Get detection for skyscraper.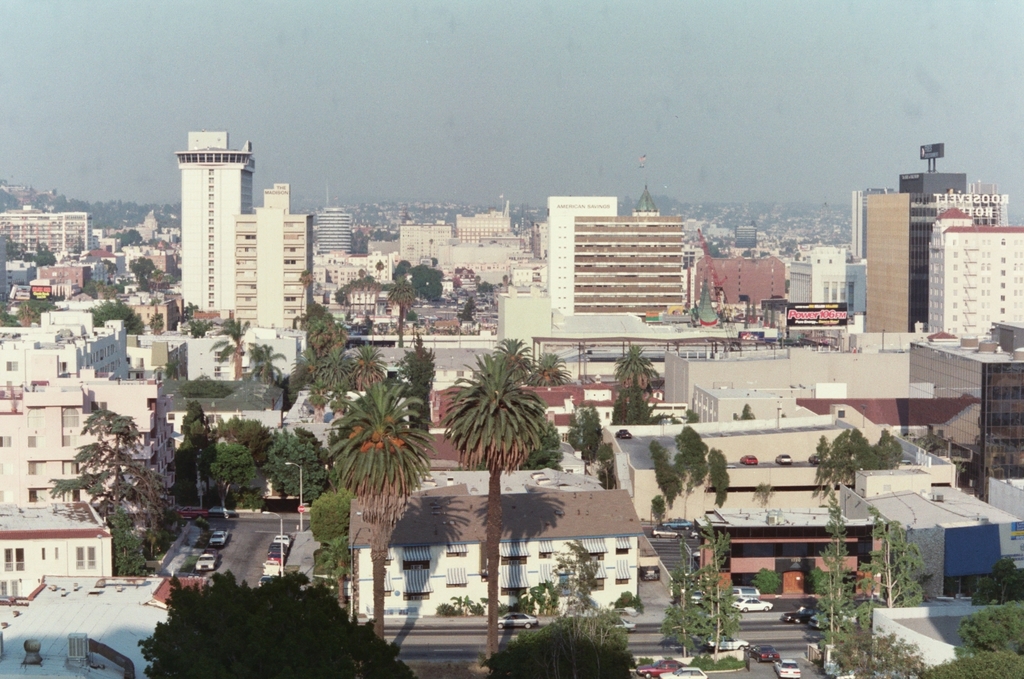
Detection: (left=237, top=181, right=309, bottom=330).
